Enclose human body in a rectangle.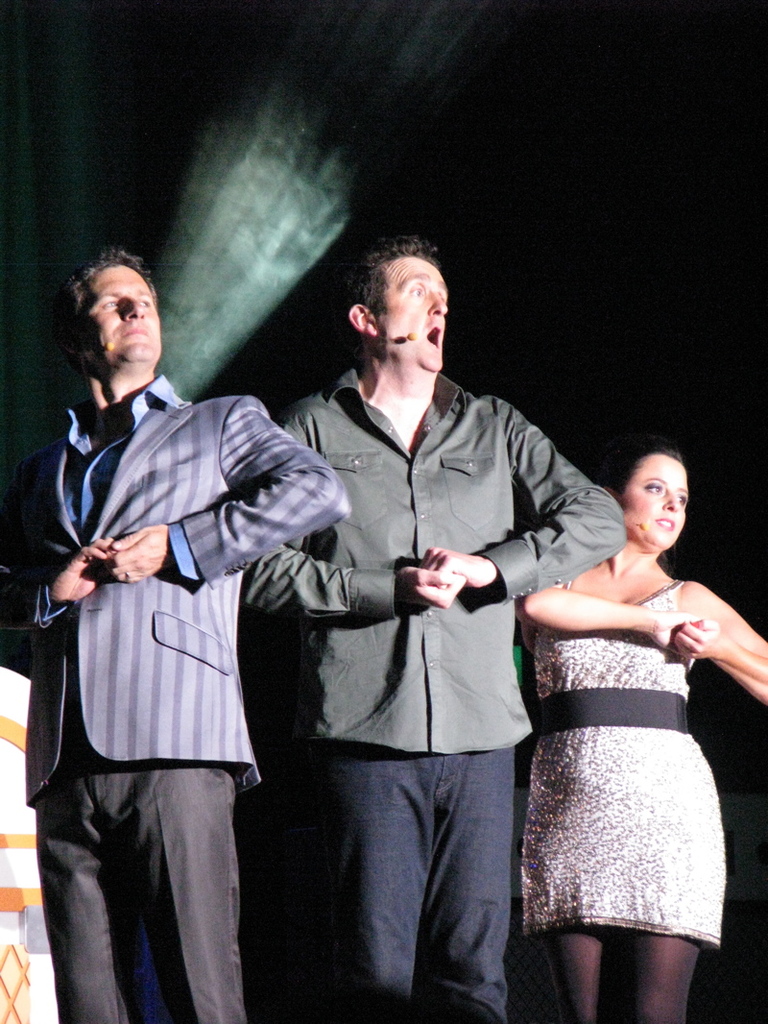
(5, 372, 330, 1023).
